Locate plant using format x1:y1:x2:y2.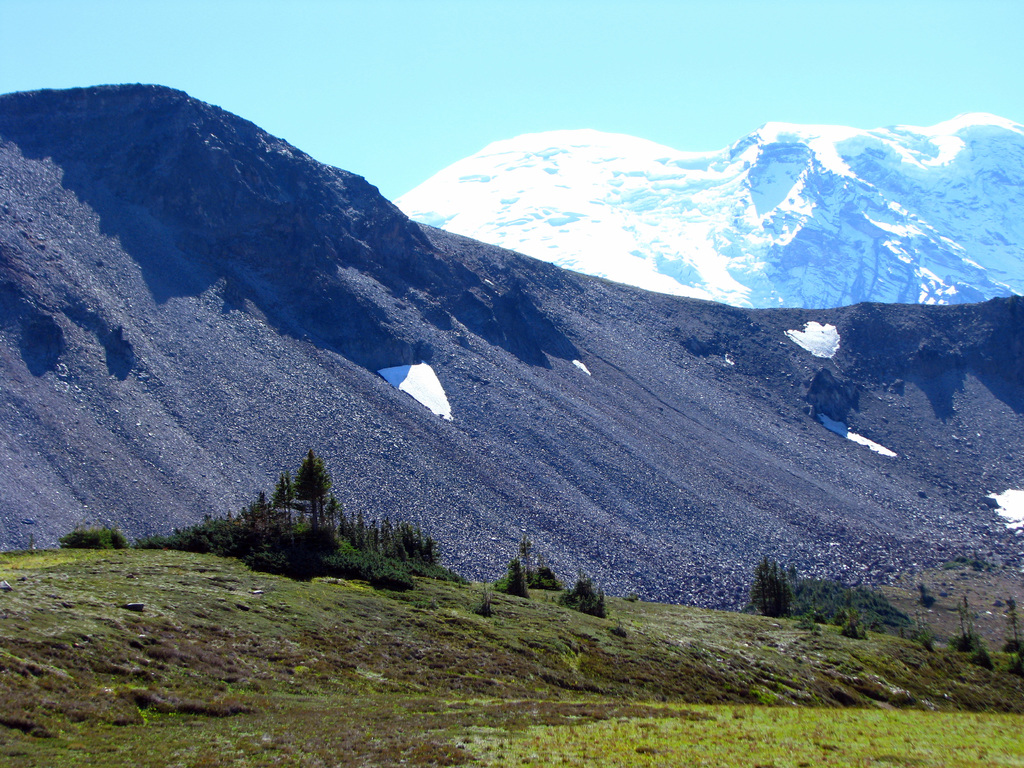
59:521:131:550.
